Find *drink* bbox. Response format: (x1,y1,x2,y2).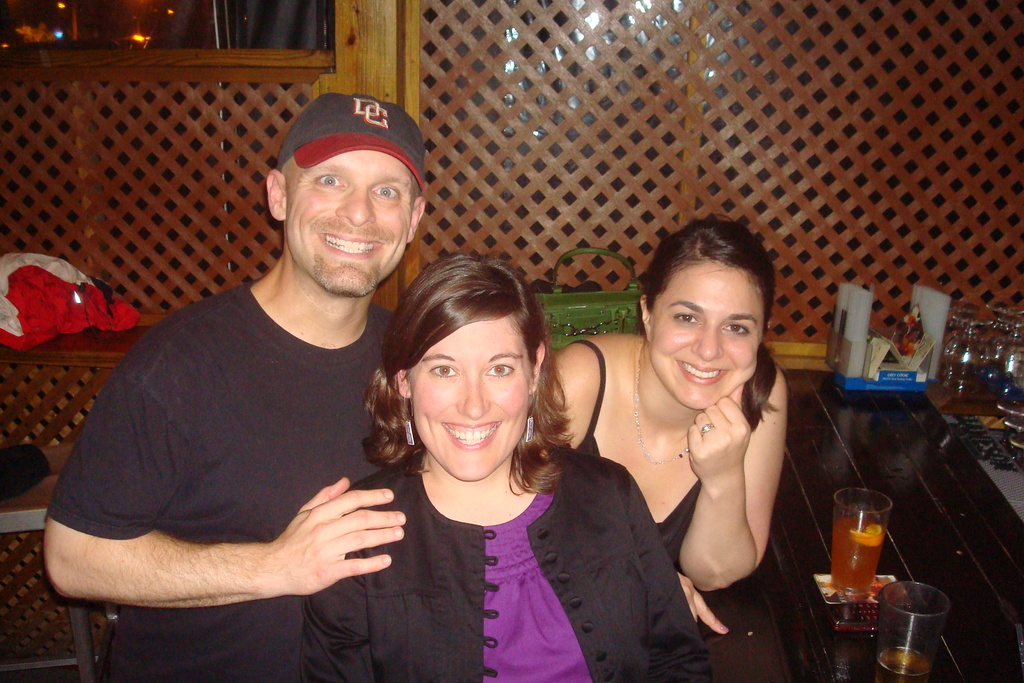
(832,517,886,591).
